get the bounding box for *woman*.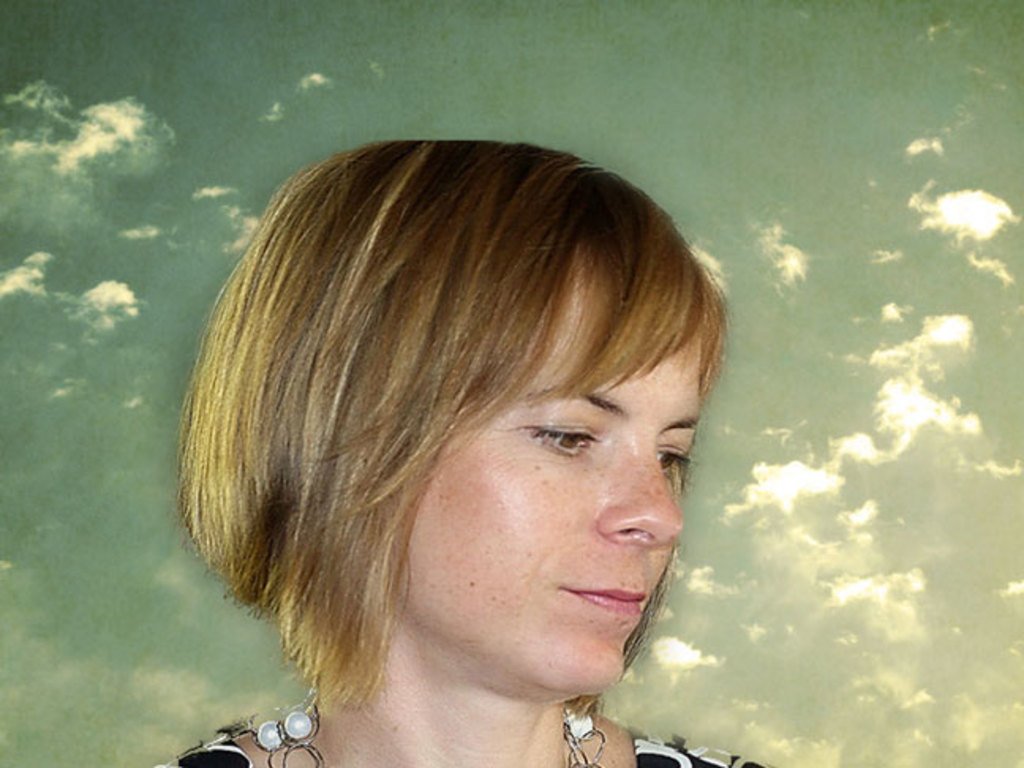
142, 136, 784, 766.
